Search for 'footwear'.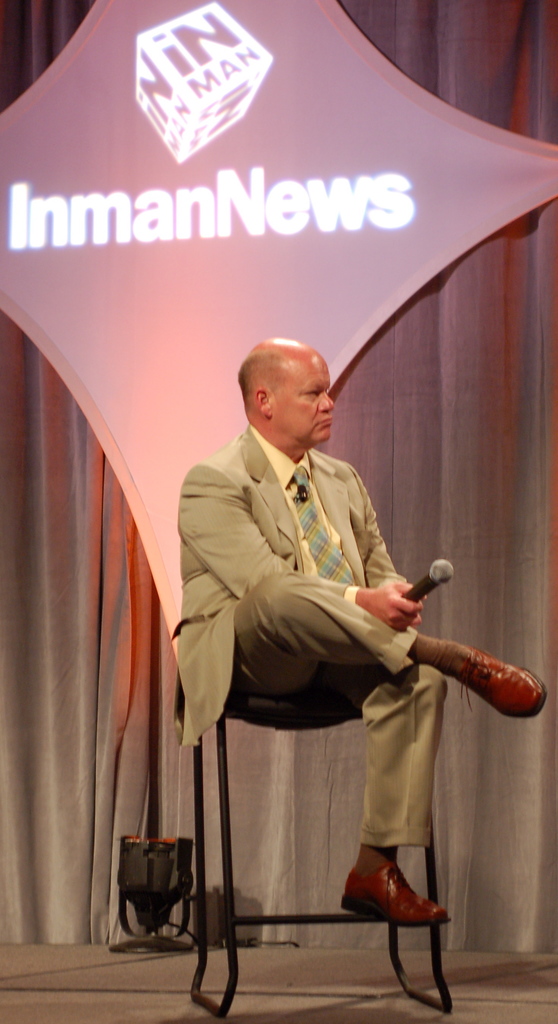
Found at (x1=349, y1=863, x2=438, y2=952).
